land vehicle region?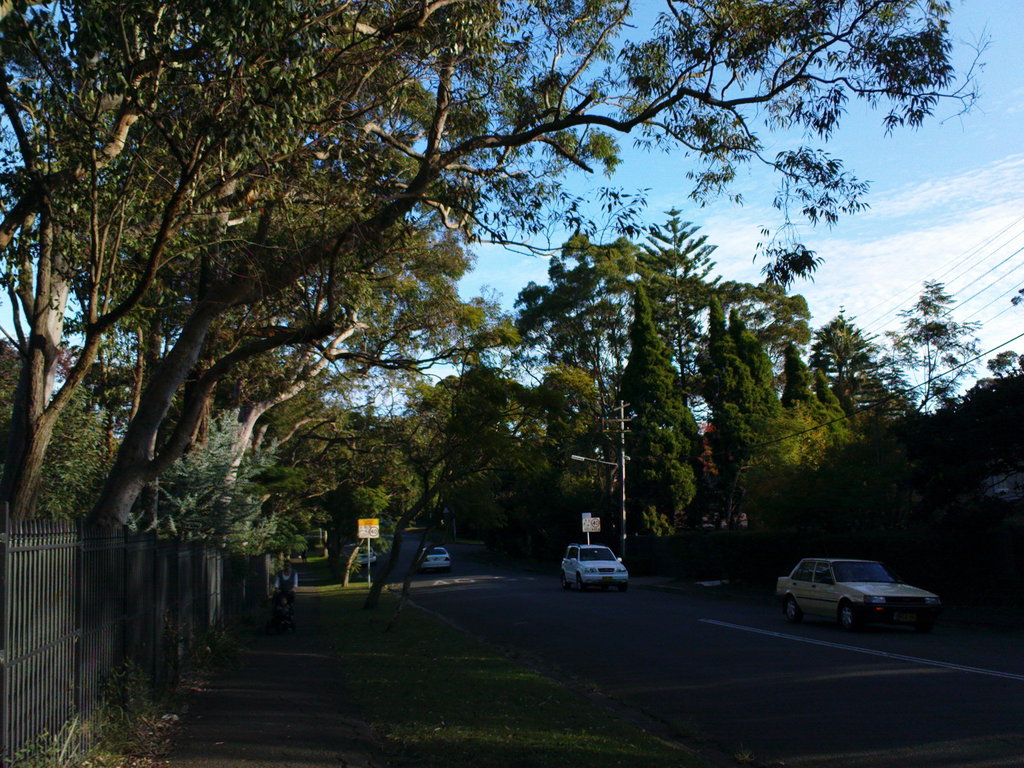
detection(355, 543, 379, 568)
